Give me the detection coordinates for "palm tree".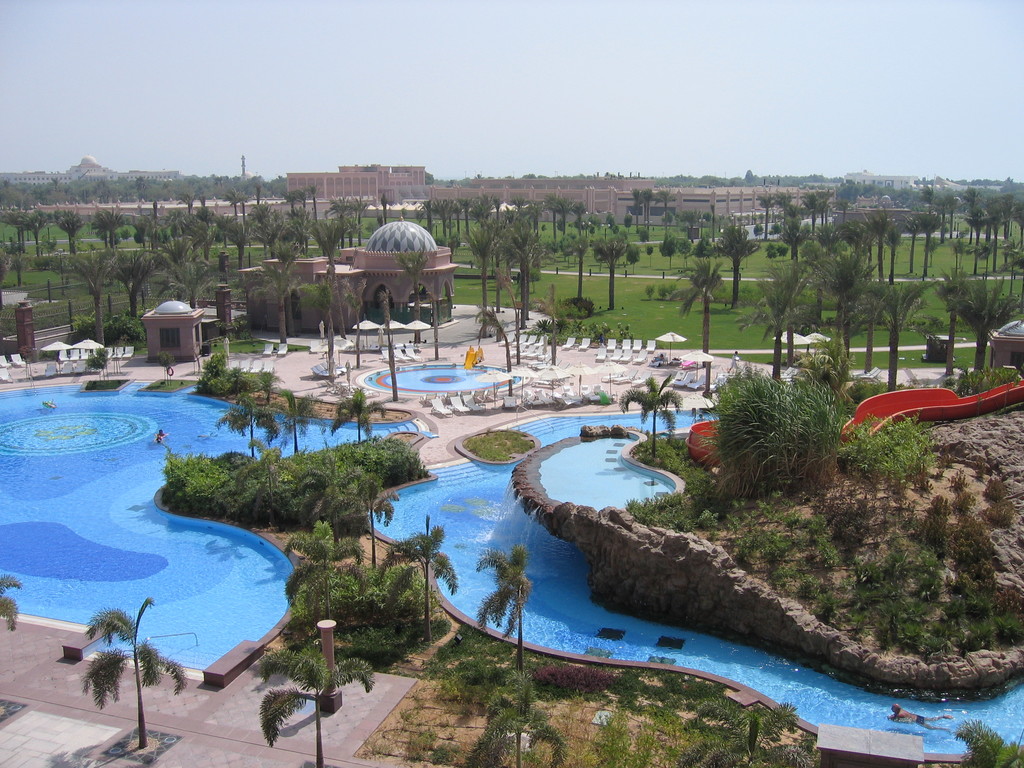
bbox=(1000, 236, 1023, 266).
